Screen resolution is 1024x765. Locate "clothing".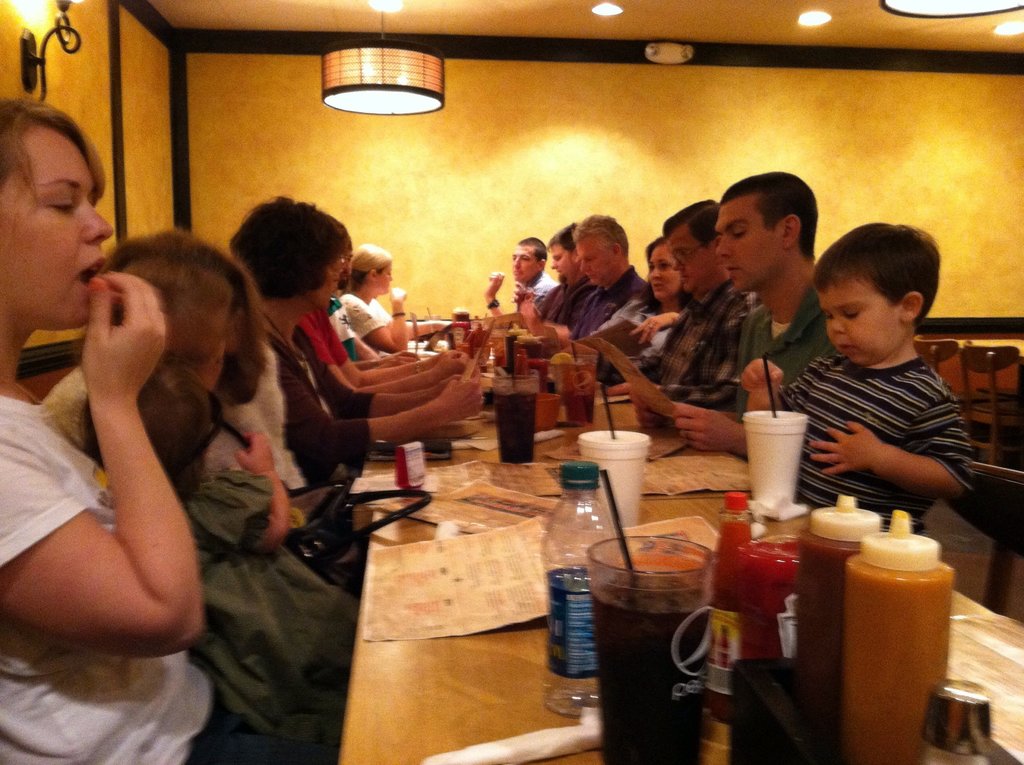
<box>38,360,259,476</box>.
